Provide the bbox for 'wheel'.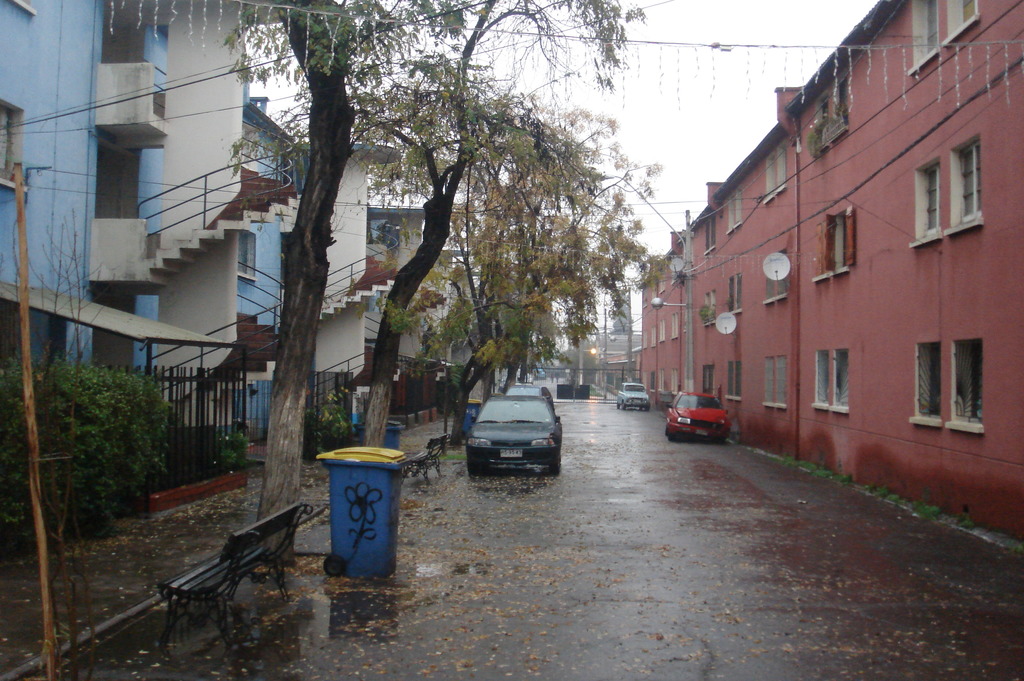
{"x1": 324, "y1": 556, "x2": 345, "y2": 578}.
